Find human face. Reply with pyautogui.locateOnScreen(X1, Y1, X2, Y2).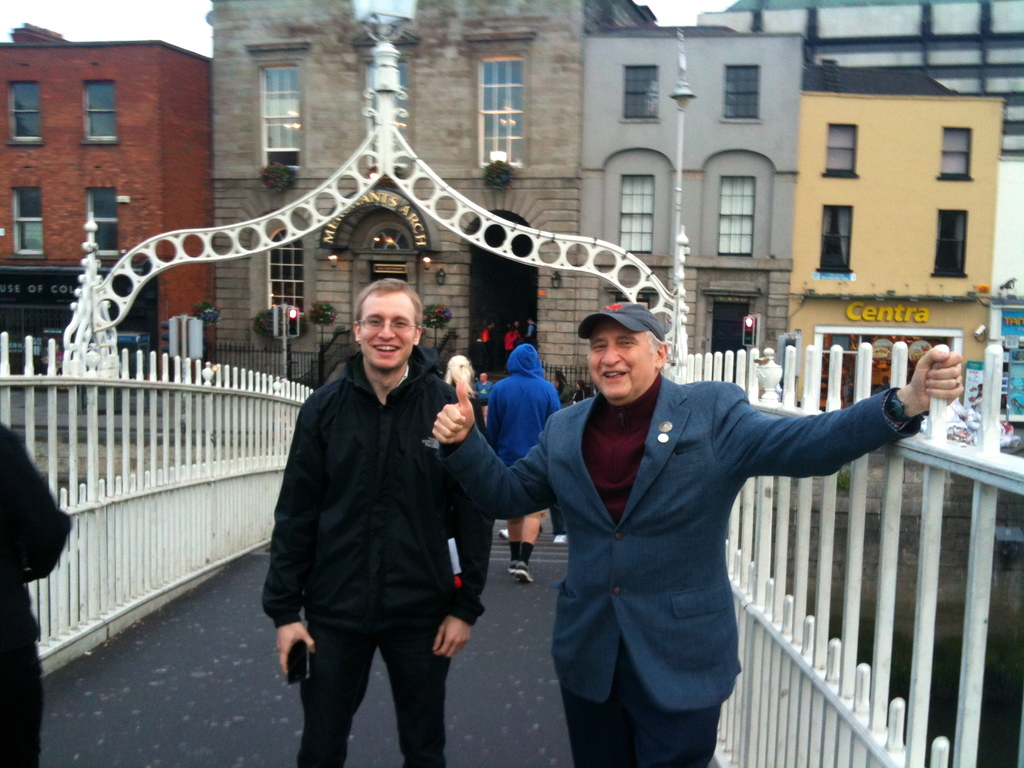
pyautogui.locateOnScreen(479, 372, 487, 380).
